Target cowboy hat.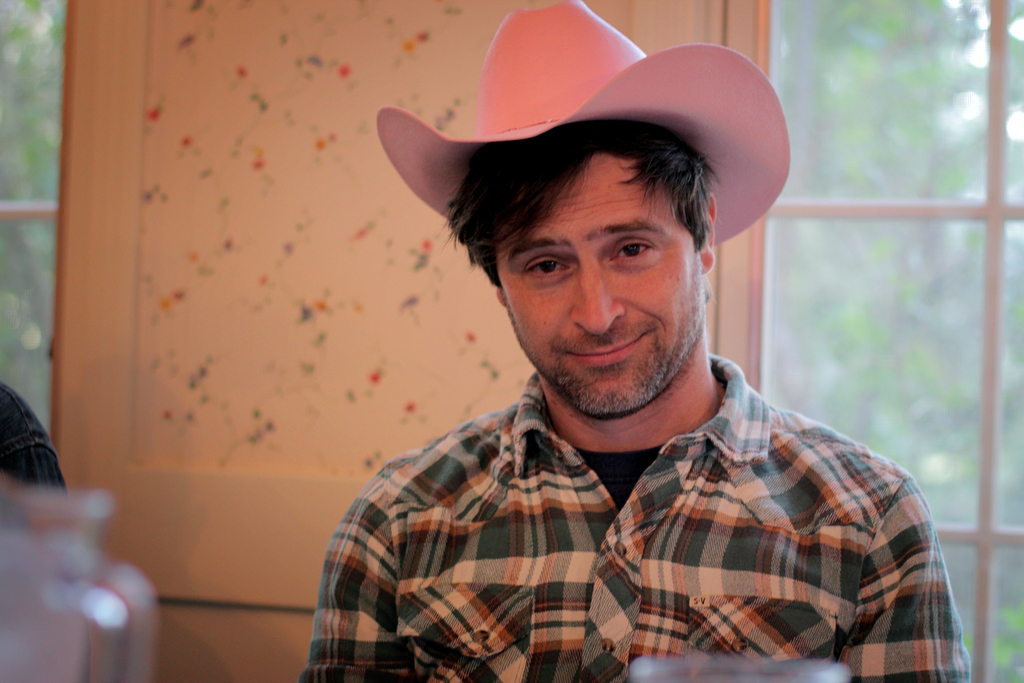
Target region: box=[378, 7, 784, 254].
